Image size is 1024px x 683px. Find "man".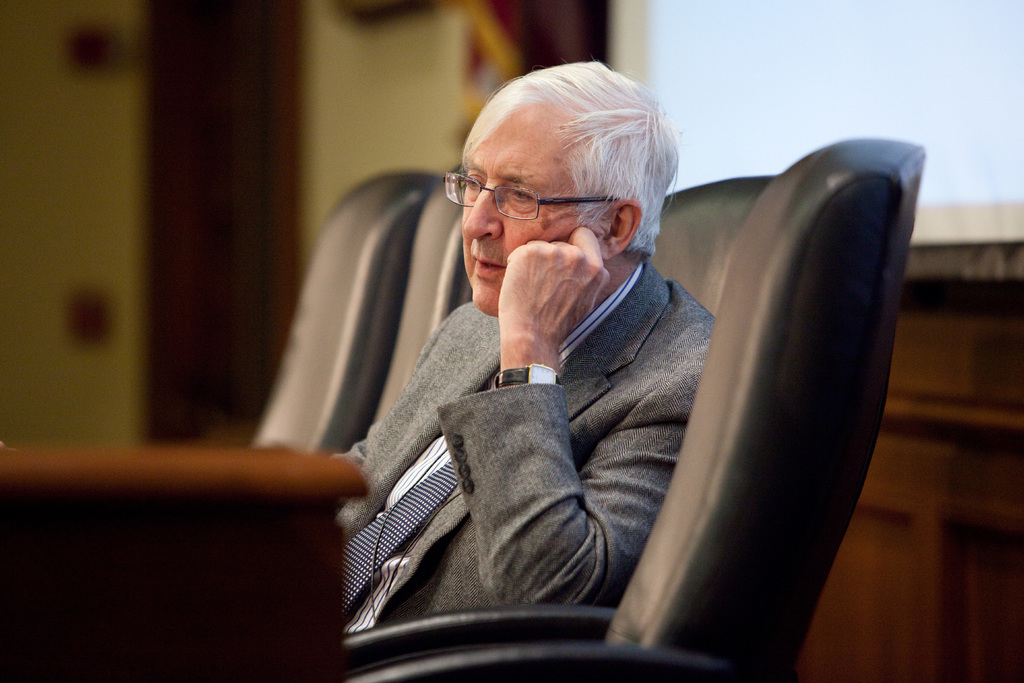
x1=229, y1=52, x2=886, y2=647.
